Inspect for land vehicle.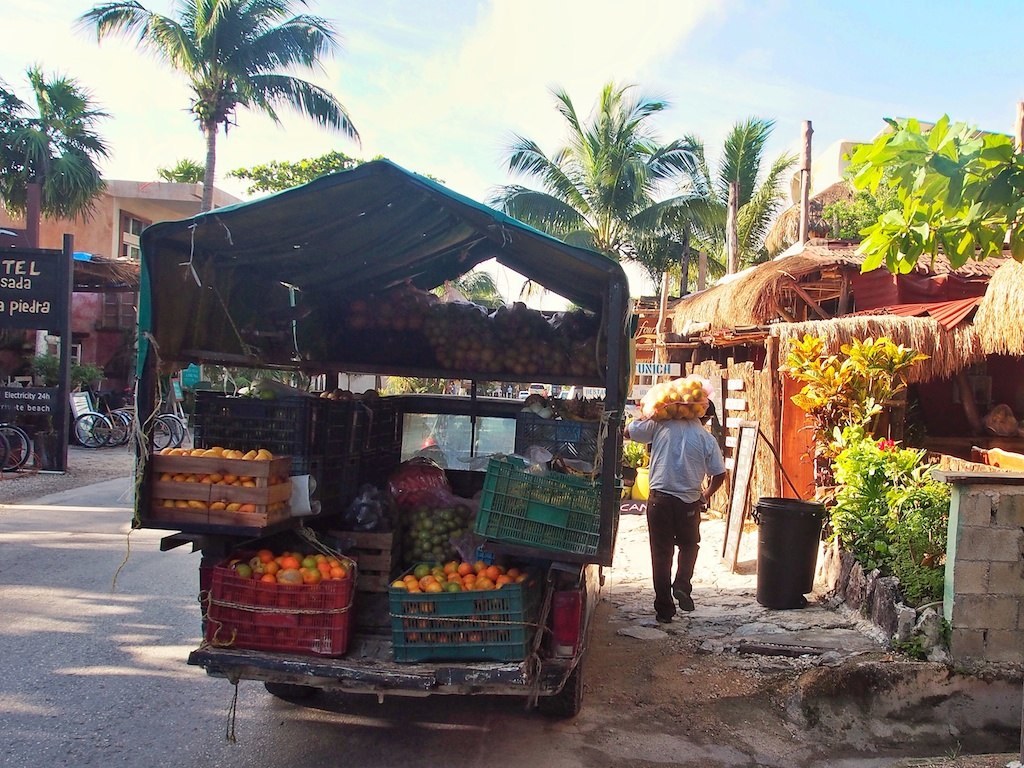
Inspection: box=[0, 416, 36, 478].
